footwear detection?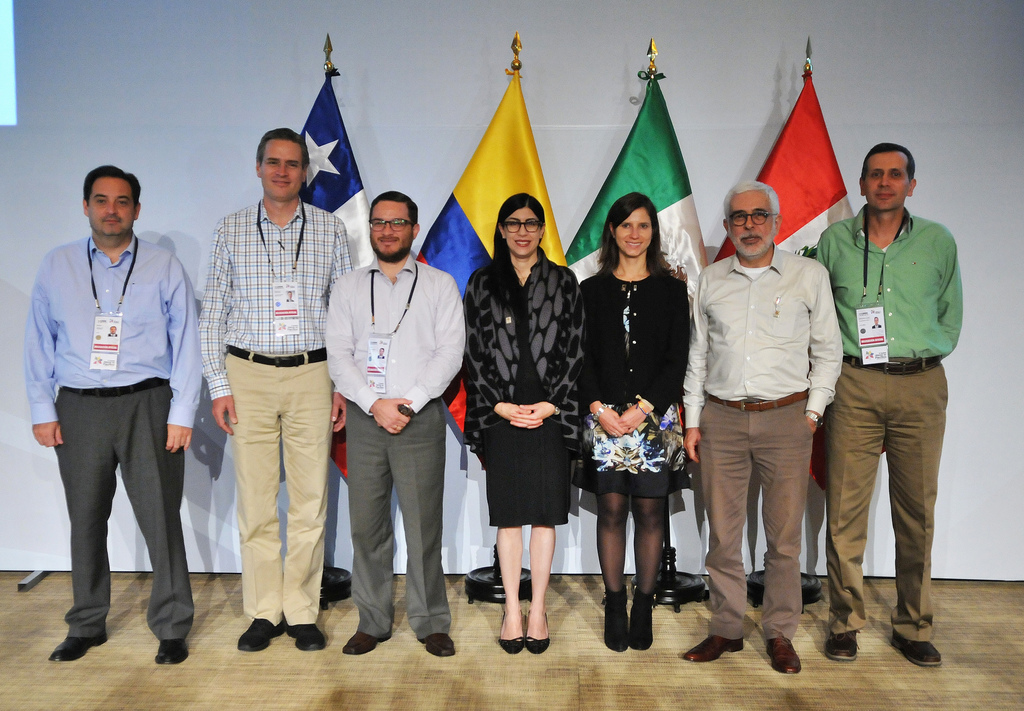
[762, 635, 801, 673]
